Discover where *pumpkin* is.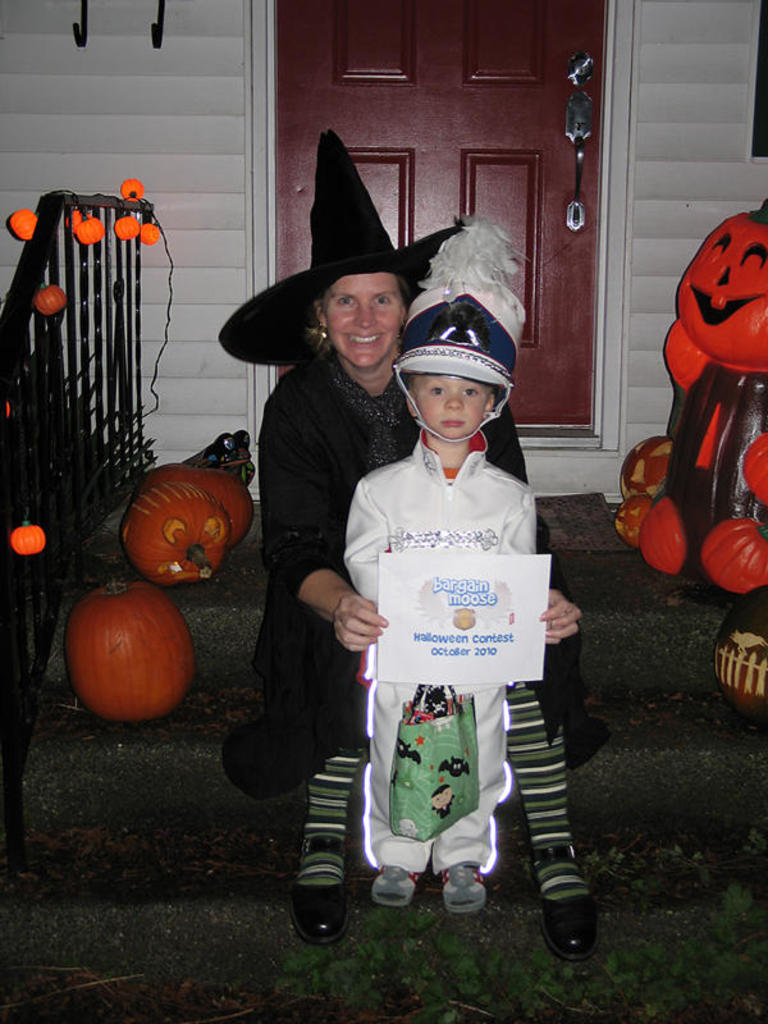
Discovered at (620, 439, 664, 506).
